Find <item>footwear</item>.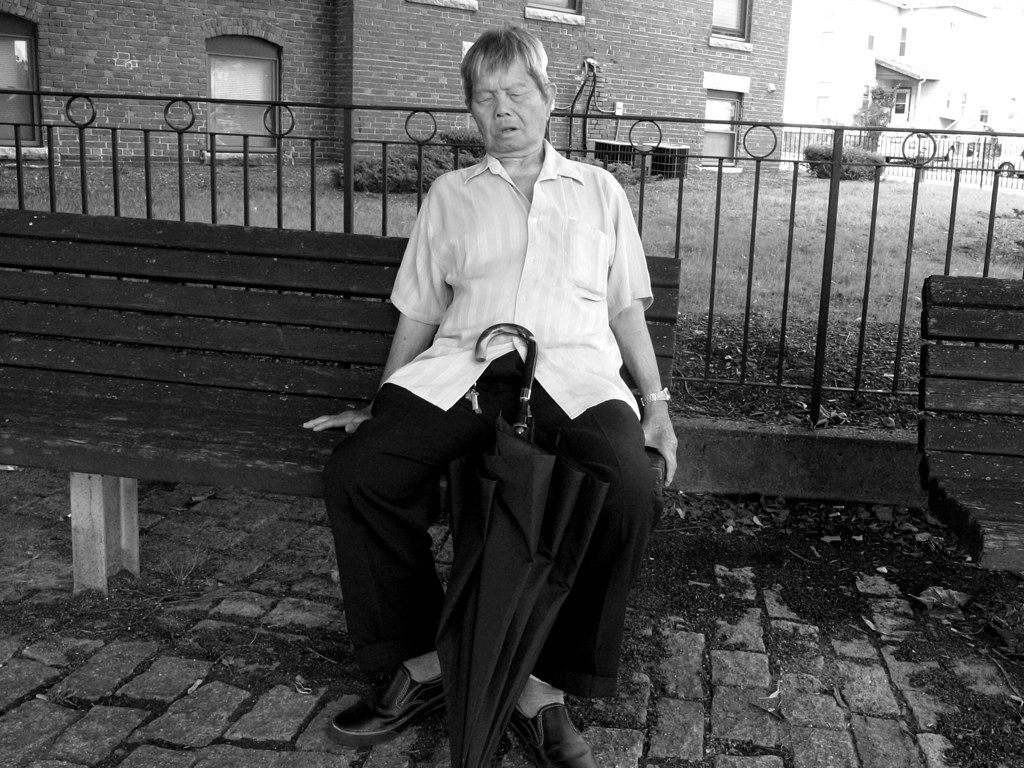
(323, 657, 452, 752).
